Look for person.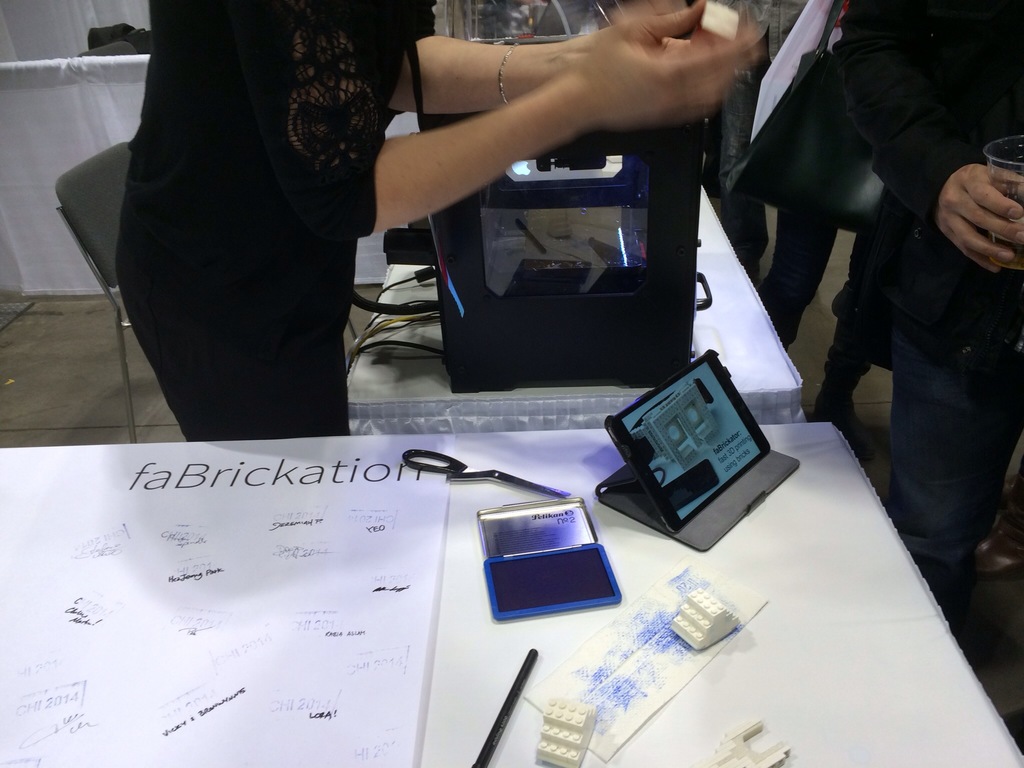
Found: left=845, top=0, right=1023, bottom=614.
